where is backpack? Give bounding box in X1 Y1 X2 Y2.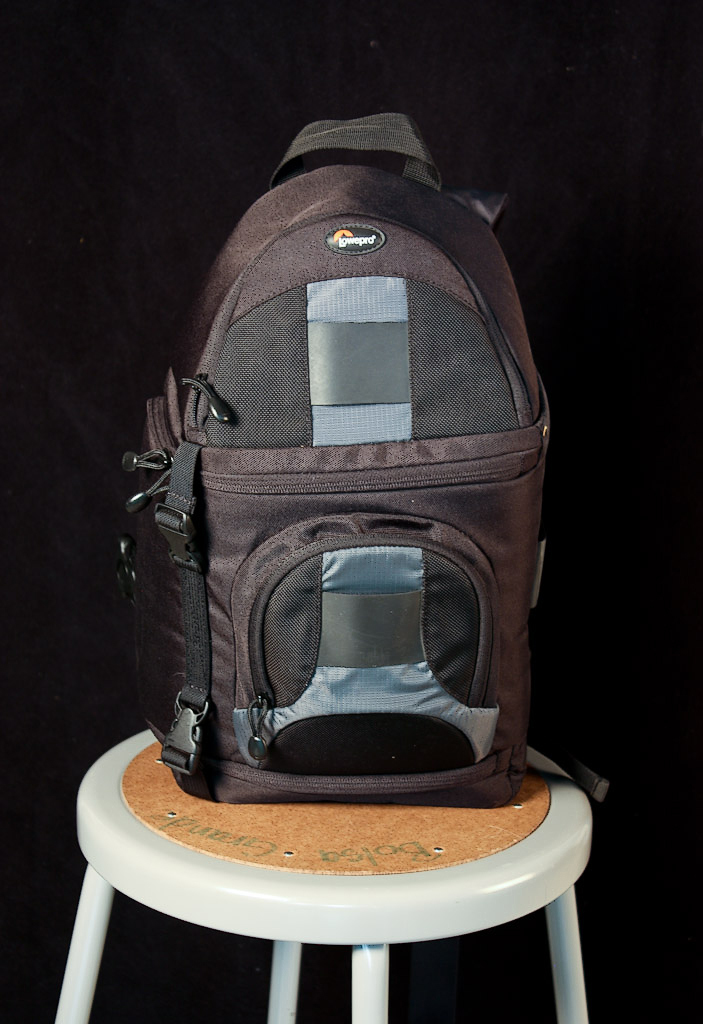
126 129 563 893.
